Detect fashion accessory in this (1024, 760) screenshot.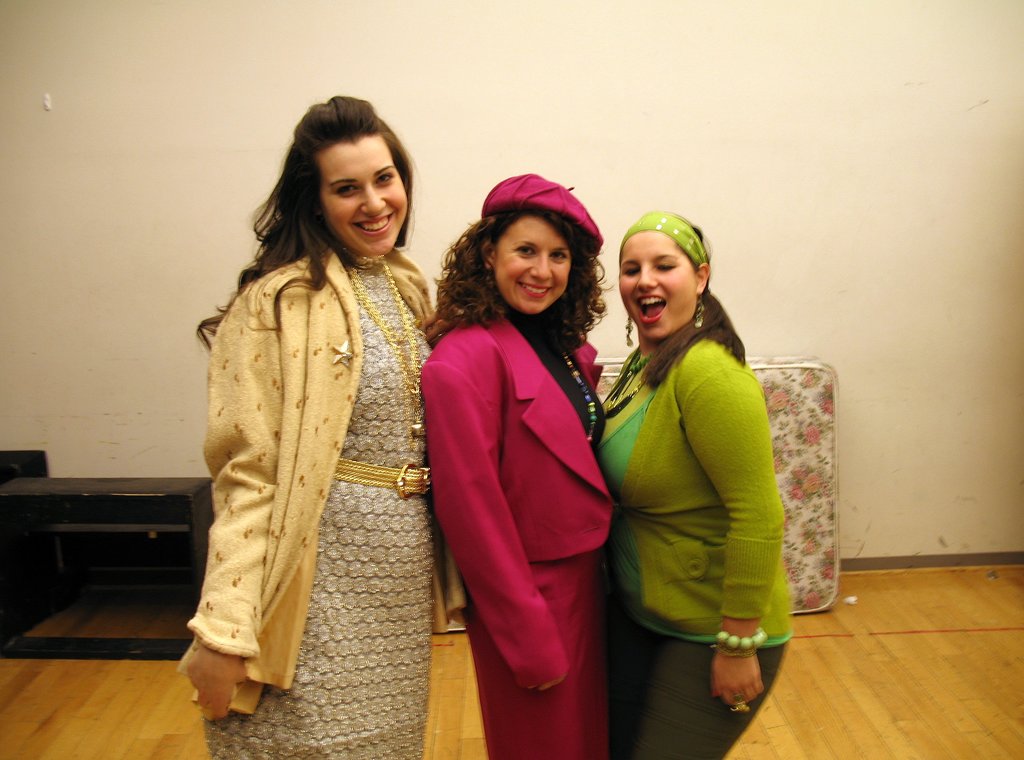
Detection: {"x1": 480, "y1": 172, "x2": 605, "y2": 259}.
